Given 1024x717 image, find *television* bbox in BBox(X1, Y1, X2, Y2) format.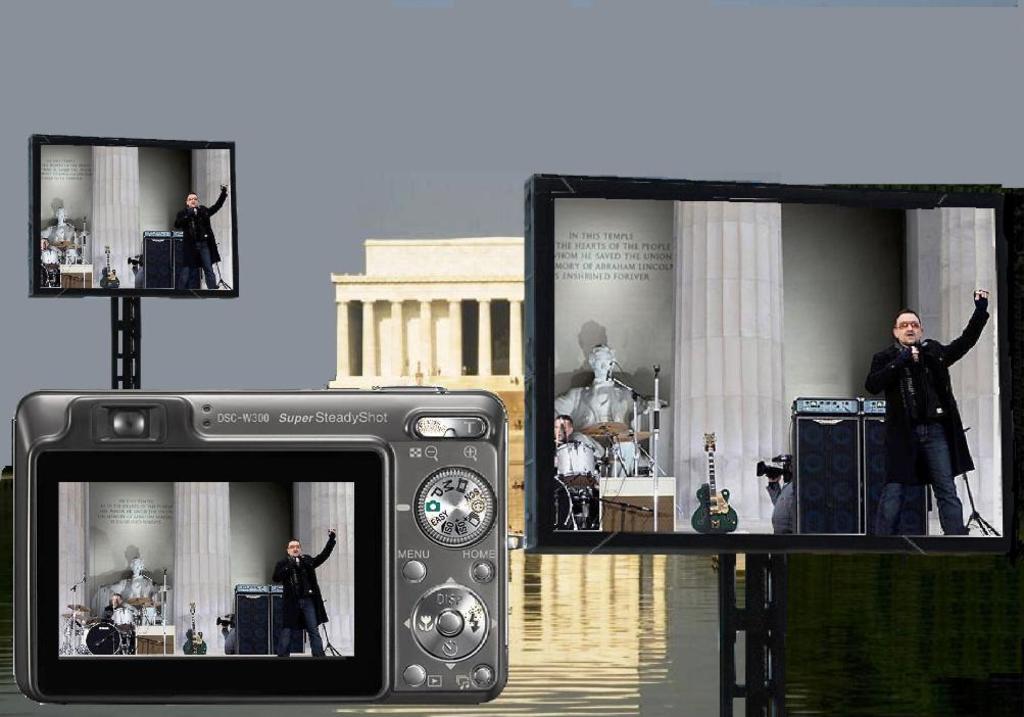
BBox(527, 173, 1016, 556).
